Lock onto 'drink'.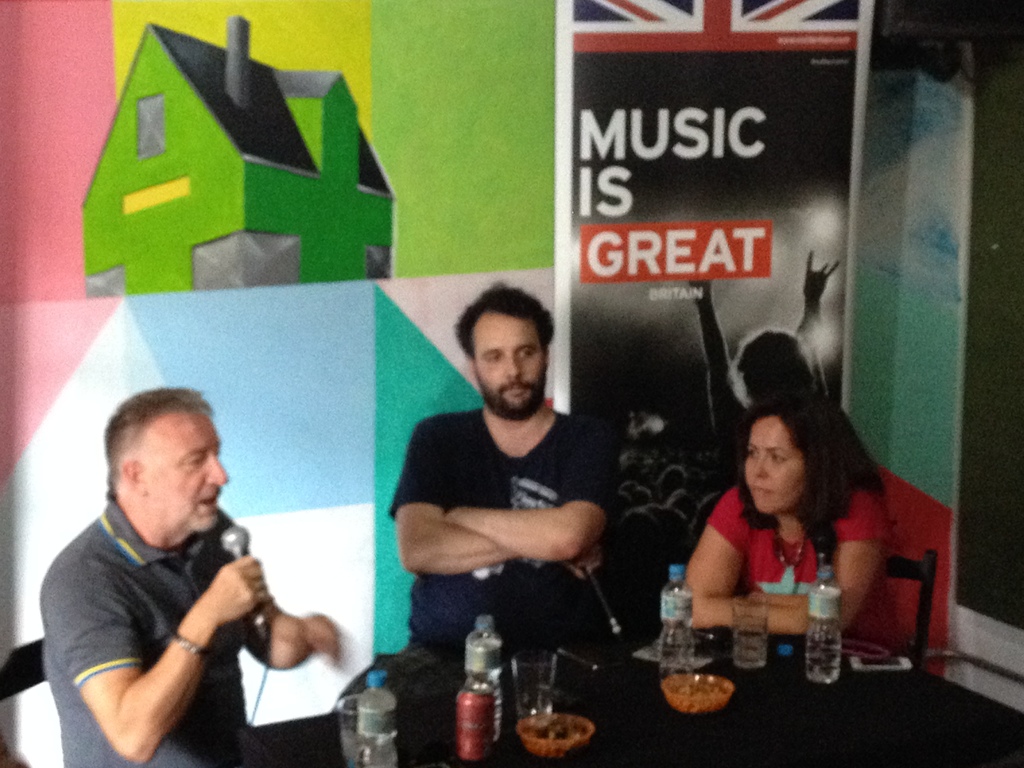
Locked: 339,729,362,767.
